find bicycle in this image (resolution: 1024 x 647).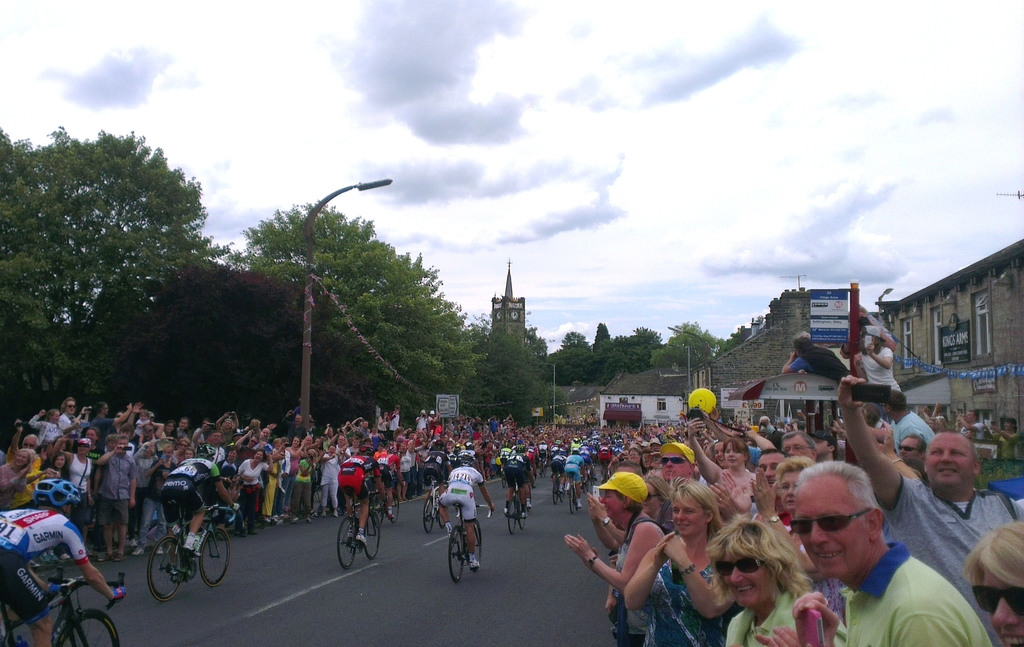
<region>145, 498, 237, 605</region>.
